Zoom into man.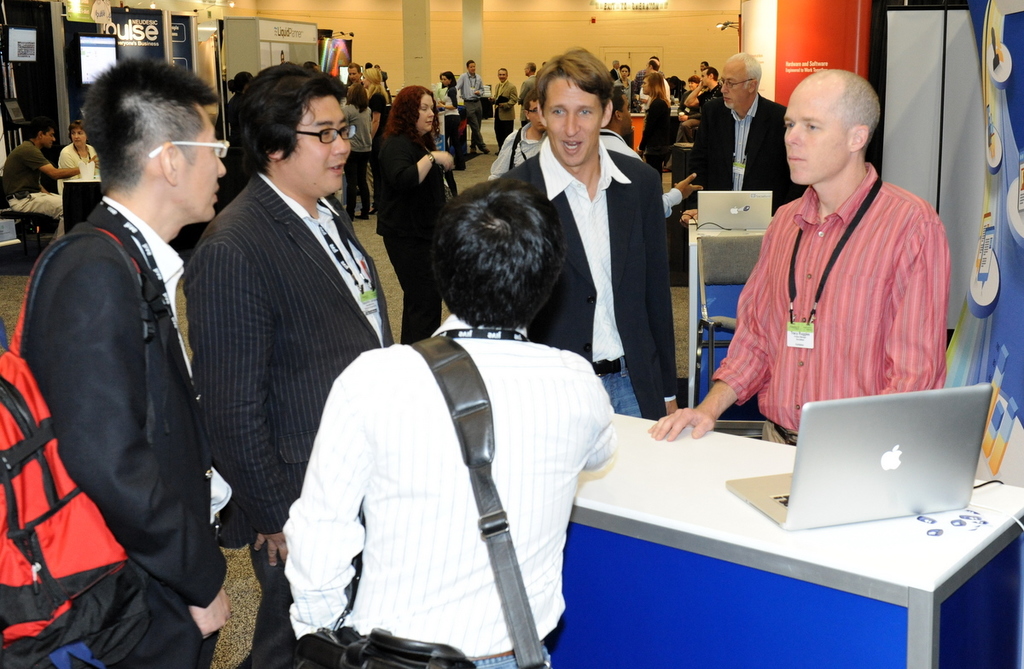
Zoom target: {"left": 178, "top": 61, "right": 397, "bottom": 668}.
